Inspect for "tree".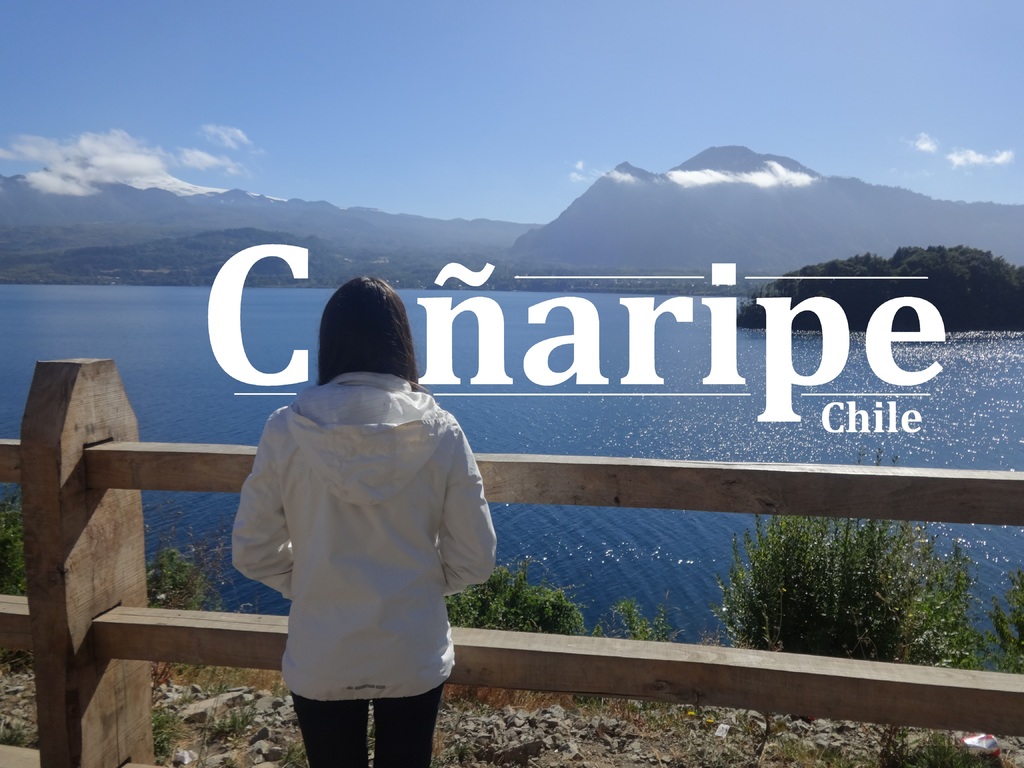
Inspection: Rect(705, 510, 971, 669).
